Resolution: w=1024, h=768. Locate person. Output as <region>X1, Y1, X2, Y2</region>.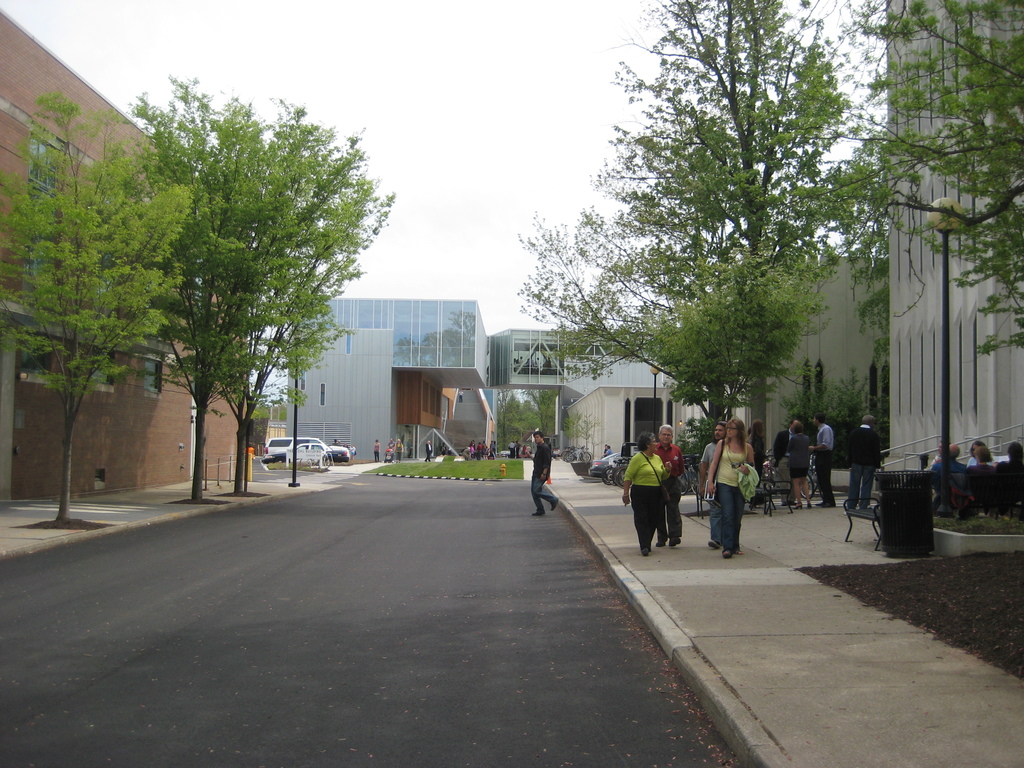
<region>328, 438, 337, 446</region>.
